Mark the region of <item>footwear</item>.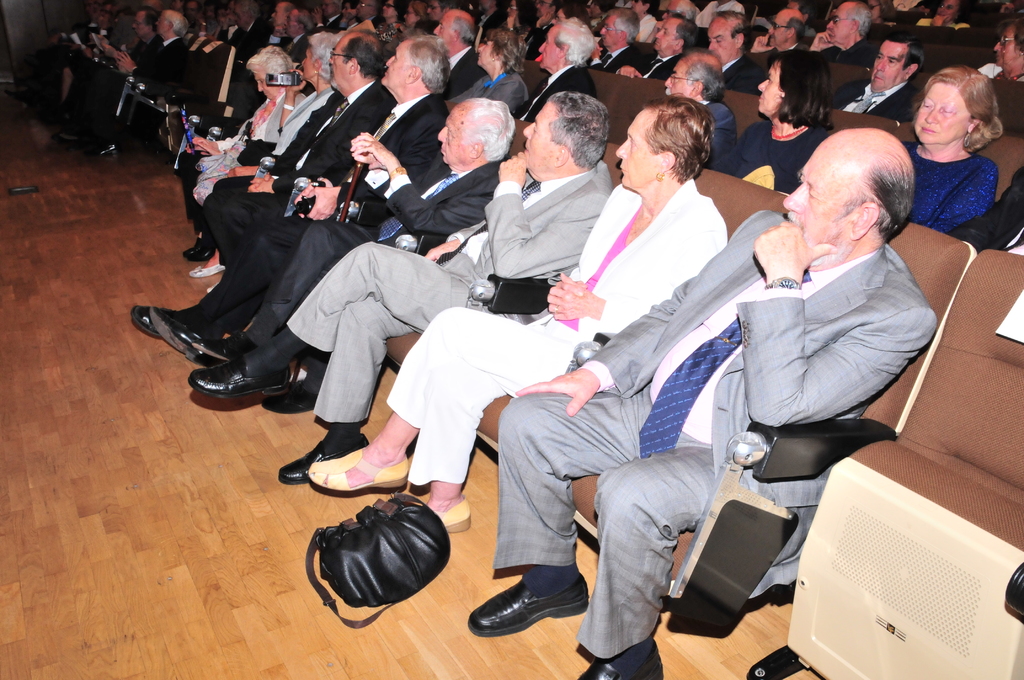
Region: (left=152, top=305, right=215, bottom=366).
